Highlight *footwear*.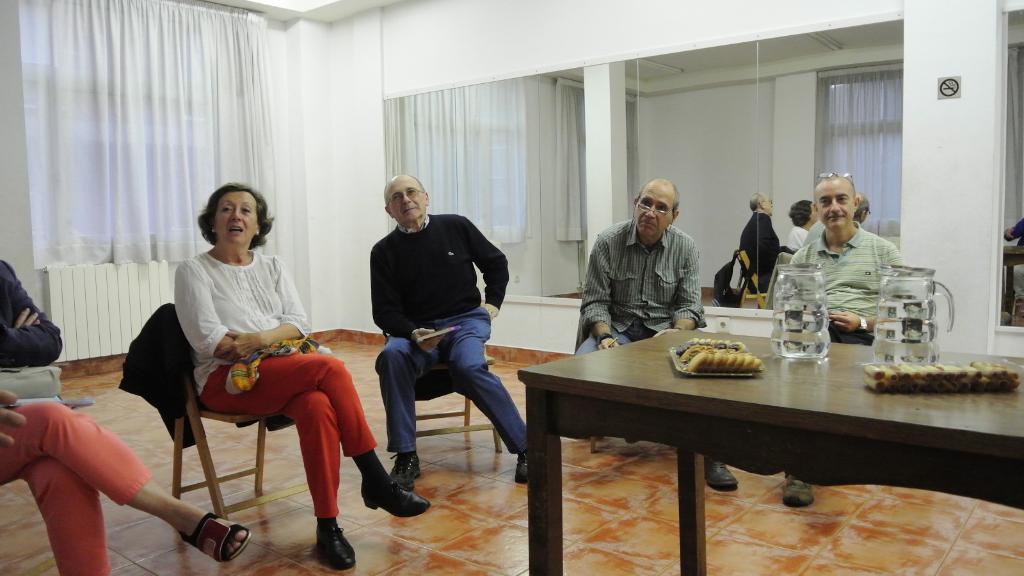
Highlighted region: [left=516, top=446, right=535, bottom=482].
